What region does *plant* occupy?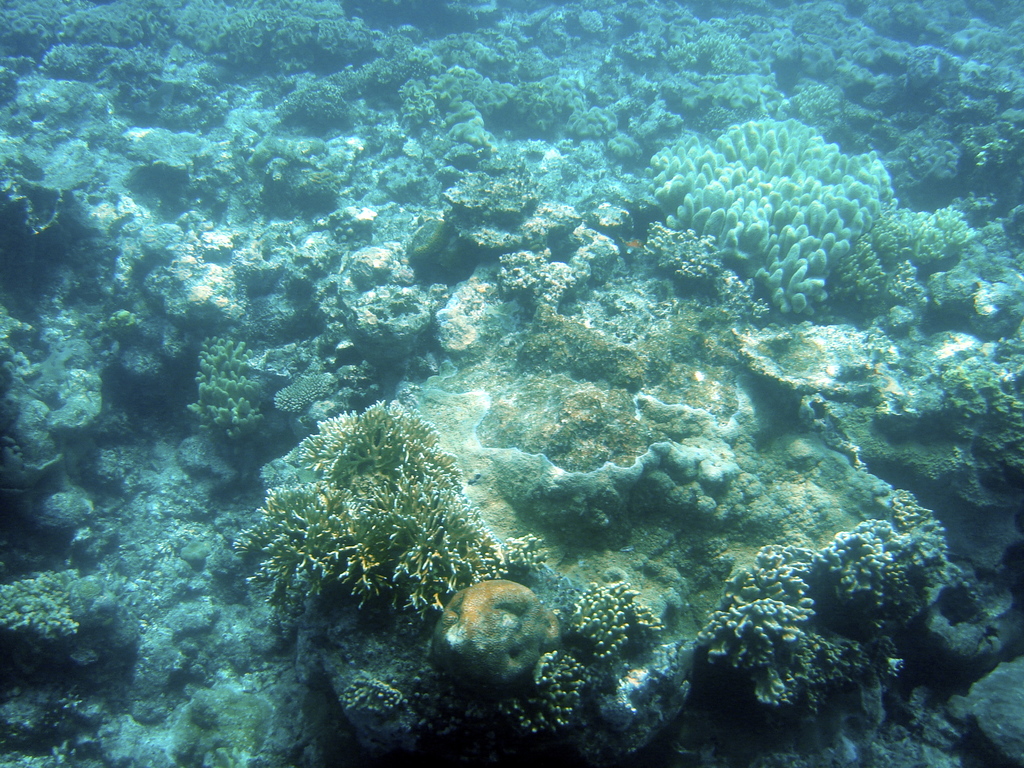
l=0, t=568, r=80, b=642.
